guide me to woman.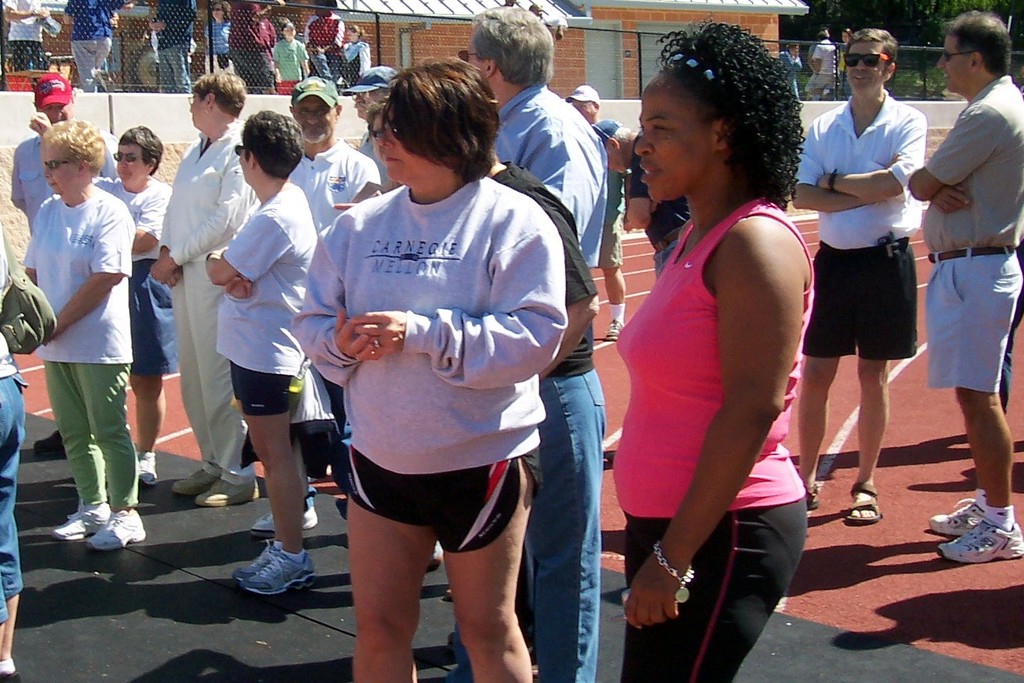
Guidance: 278 18 306 94.
